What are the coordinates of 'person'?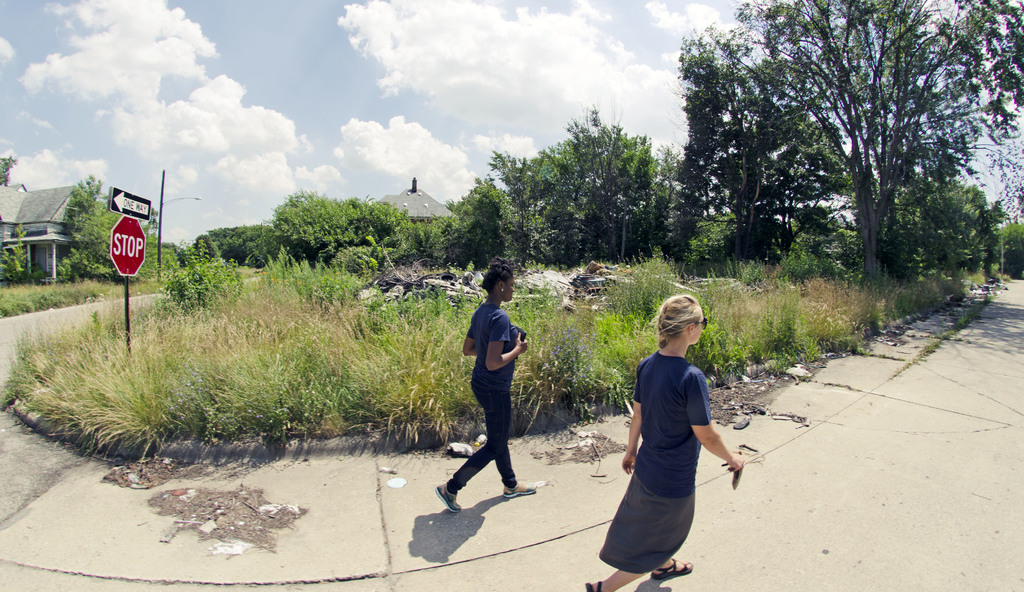
(455,266,531,507).
